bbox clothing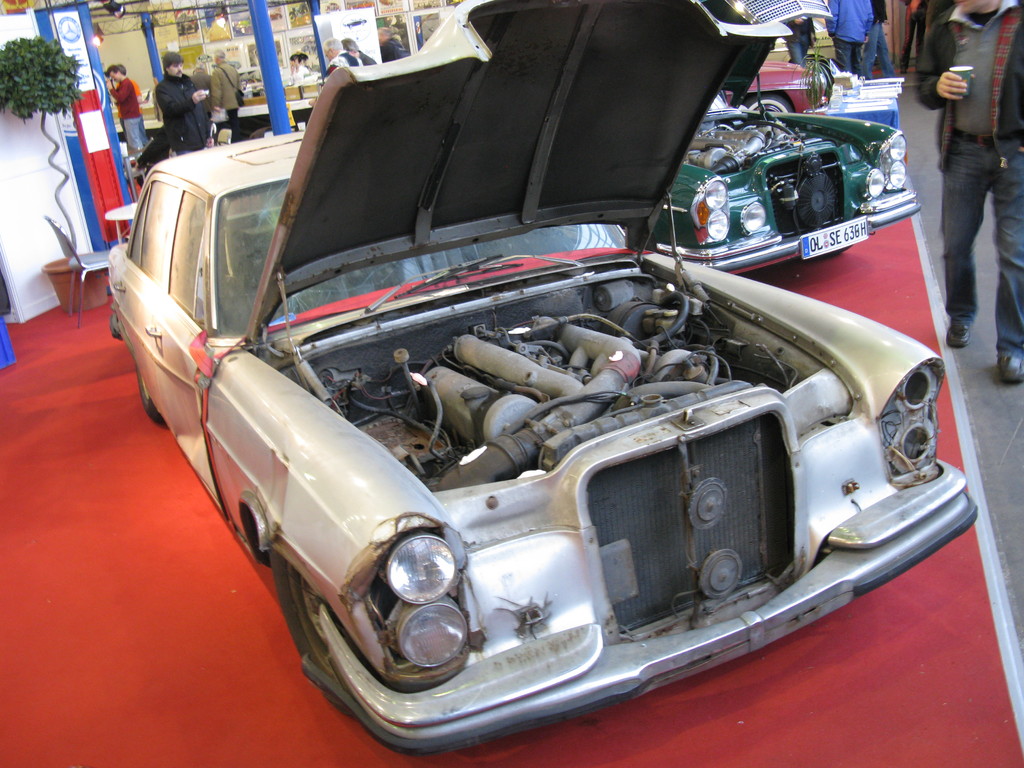
box=[356, 50, 376, 65]
